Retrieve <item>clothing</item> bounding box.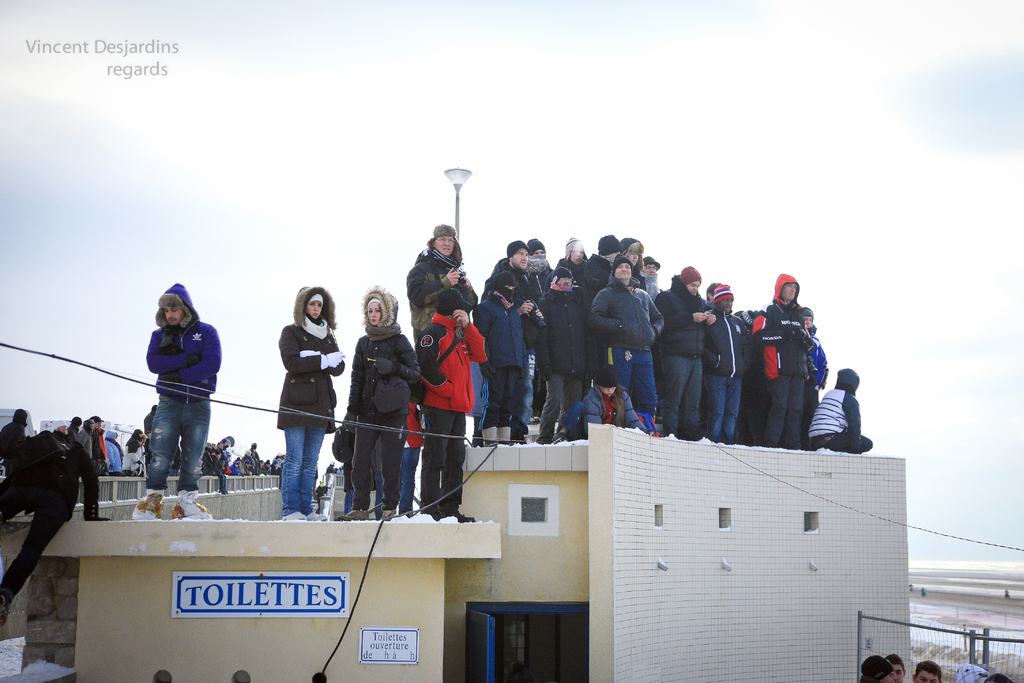
Bounding box: bbox=(478, 285, 539, 435).
